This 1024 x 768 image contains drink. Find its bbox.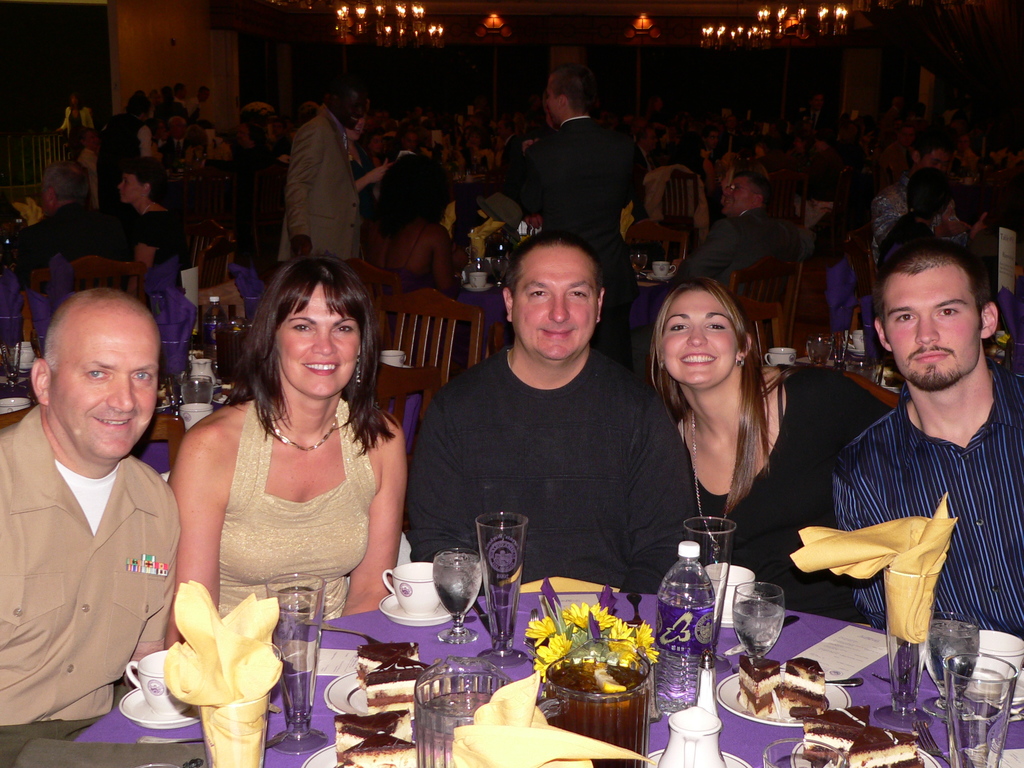
[657, 568, 718, 688].
